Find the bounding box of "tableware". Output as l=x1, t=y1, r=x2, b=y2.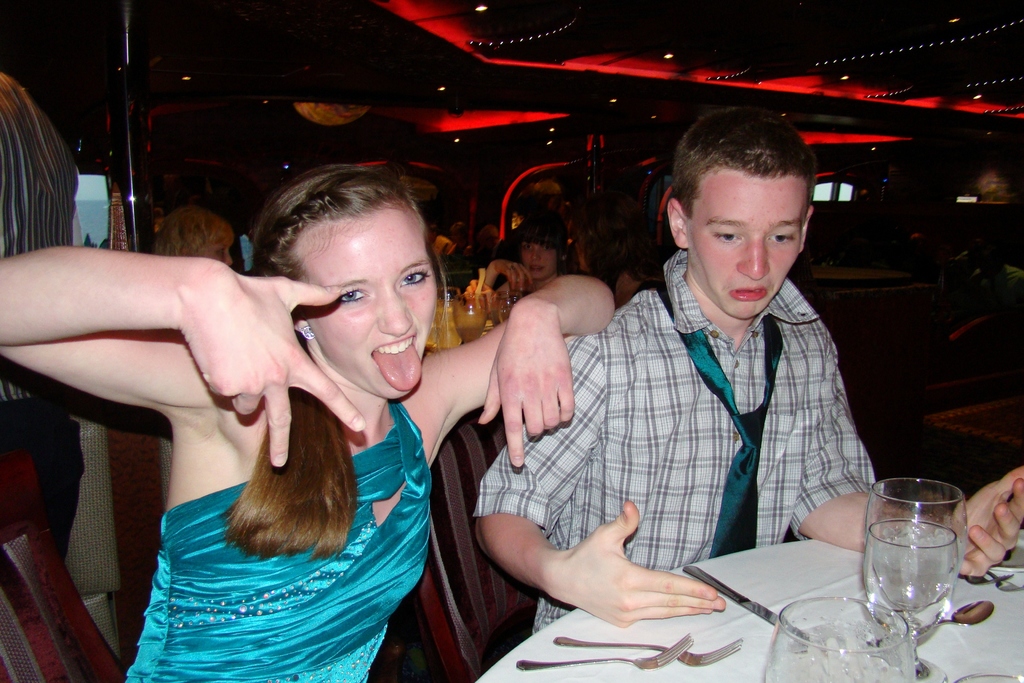
l=828, t=485, r=966, b=637.
